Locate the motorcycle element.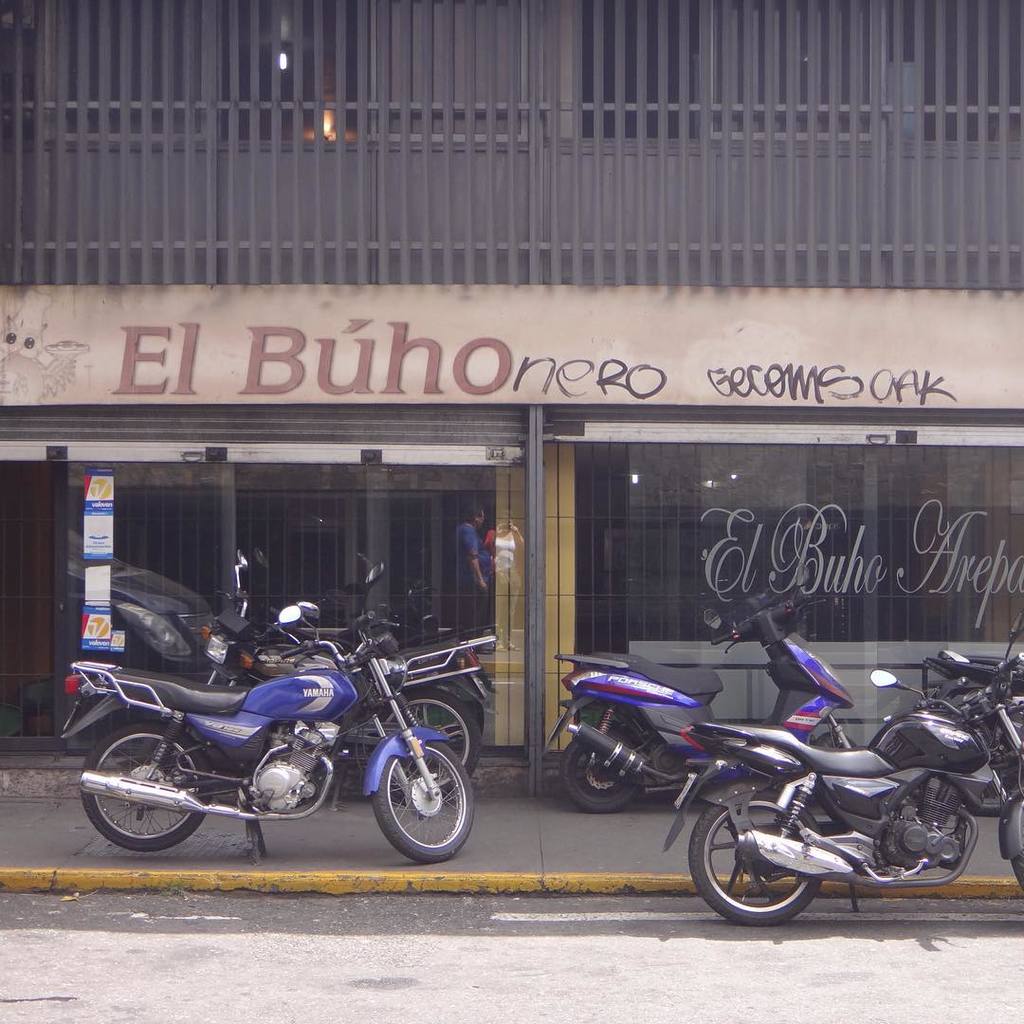
Element bbox: <box>61,608,475,867</box>.
